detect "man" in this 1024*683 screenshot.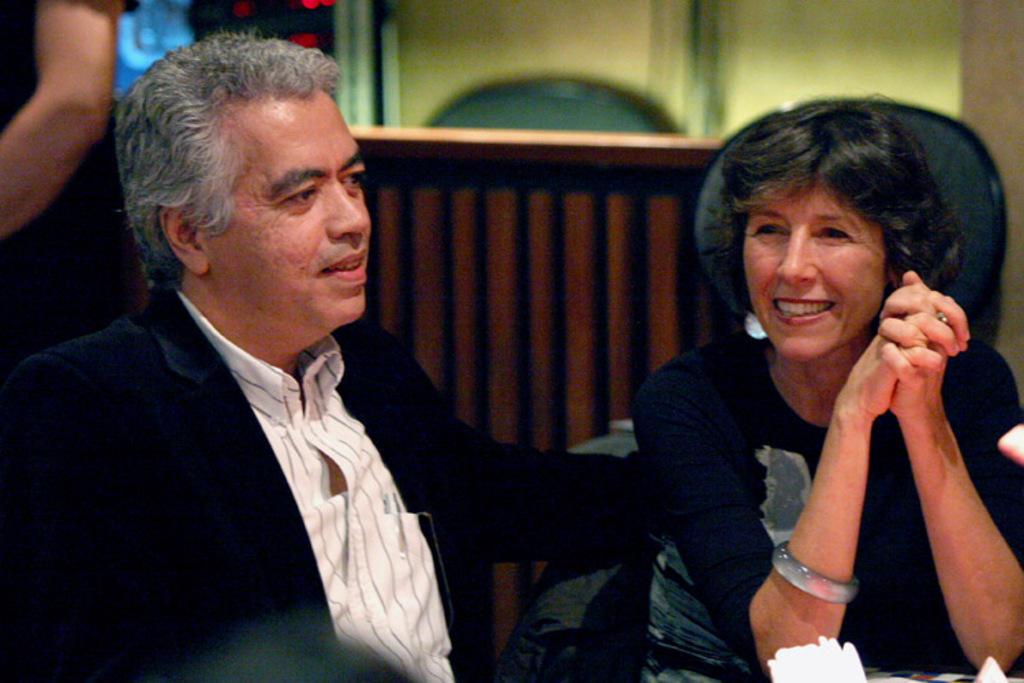
Detection: crop(15, 60, 593, 664).
